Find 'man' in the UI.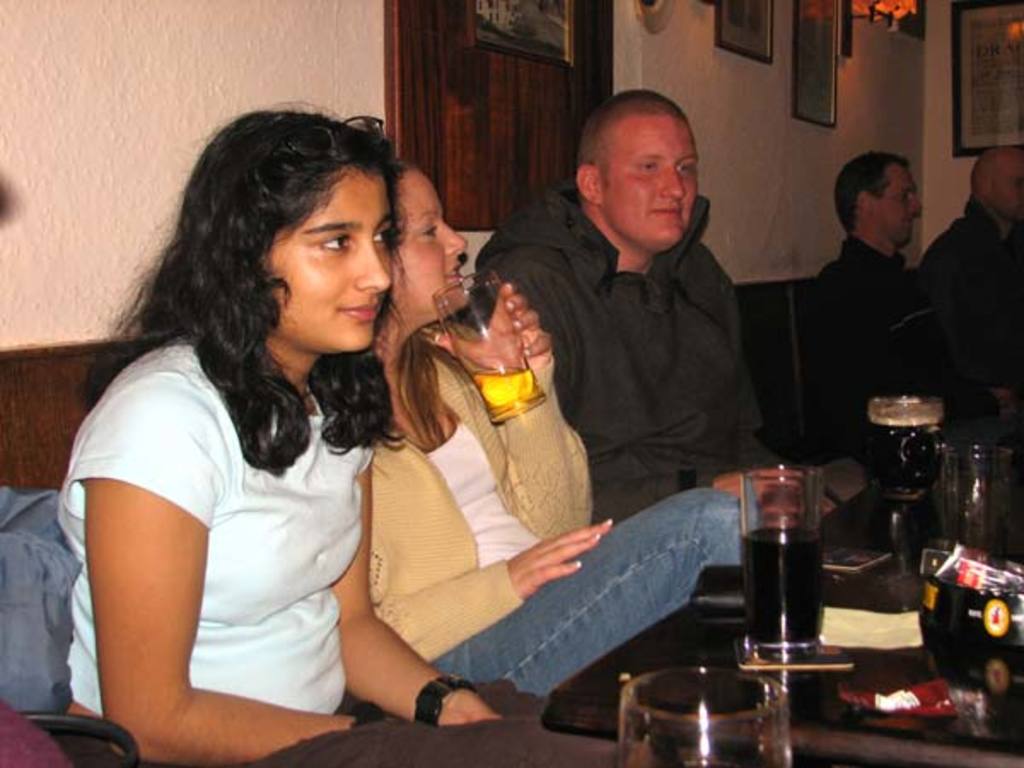
UI element at [471, 96, 792, 532].
